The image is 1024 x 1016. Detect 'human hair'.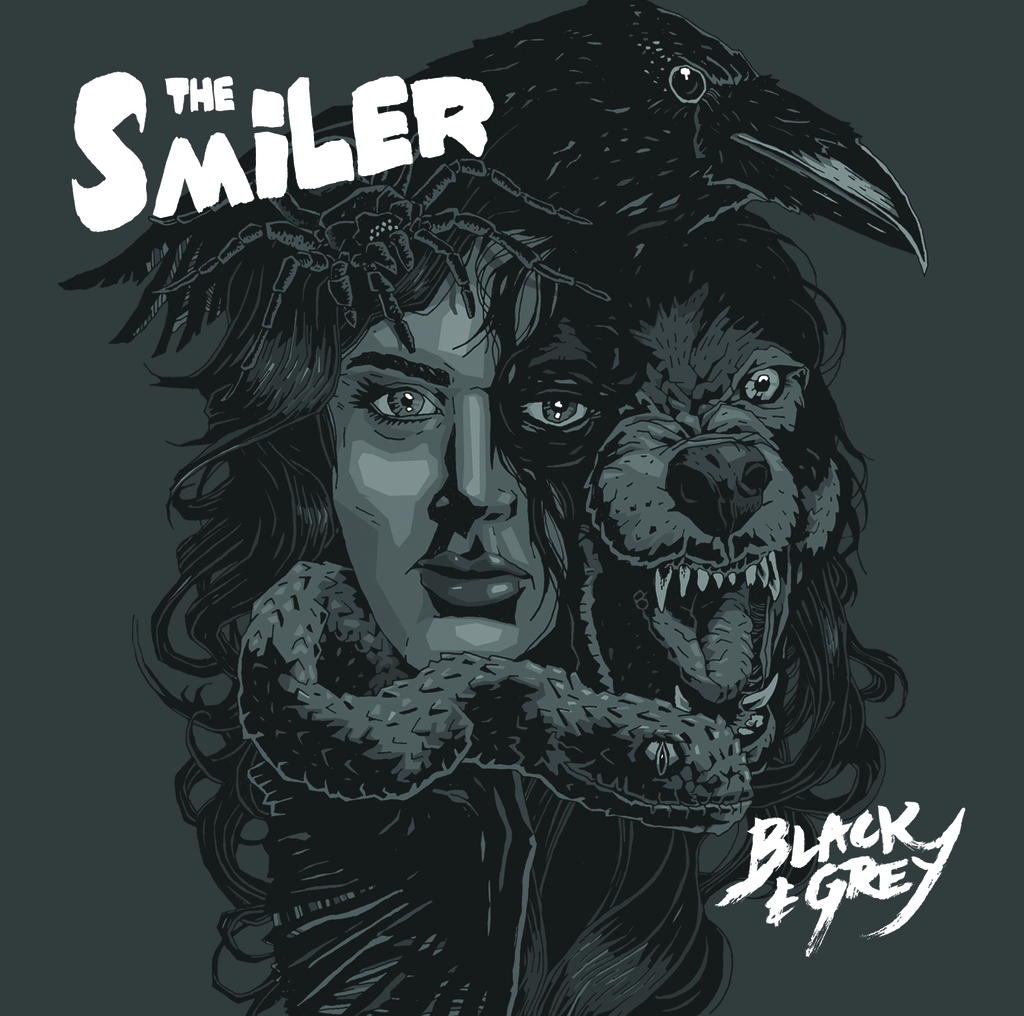
Detection: rect(126, 0, 794, 562).
